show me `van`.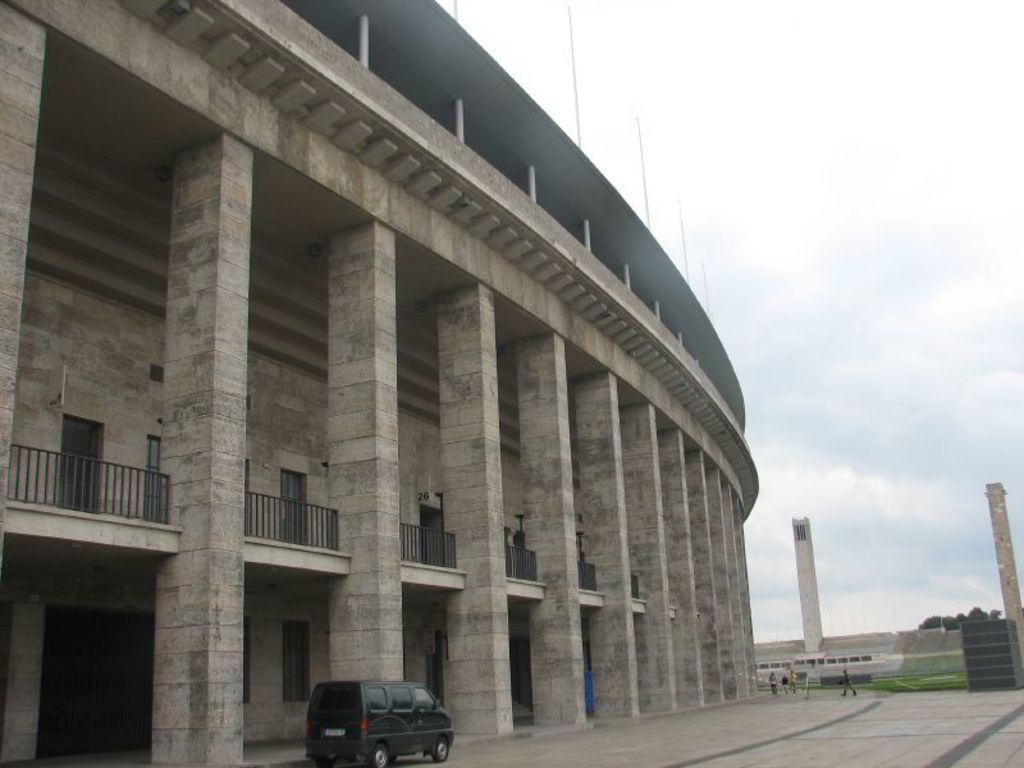
`van` is here: BBox(301, 675, 456, 767).
